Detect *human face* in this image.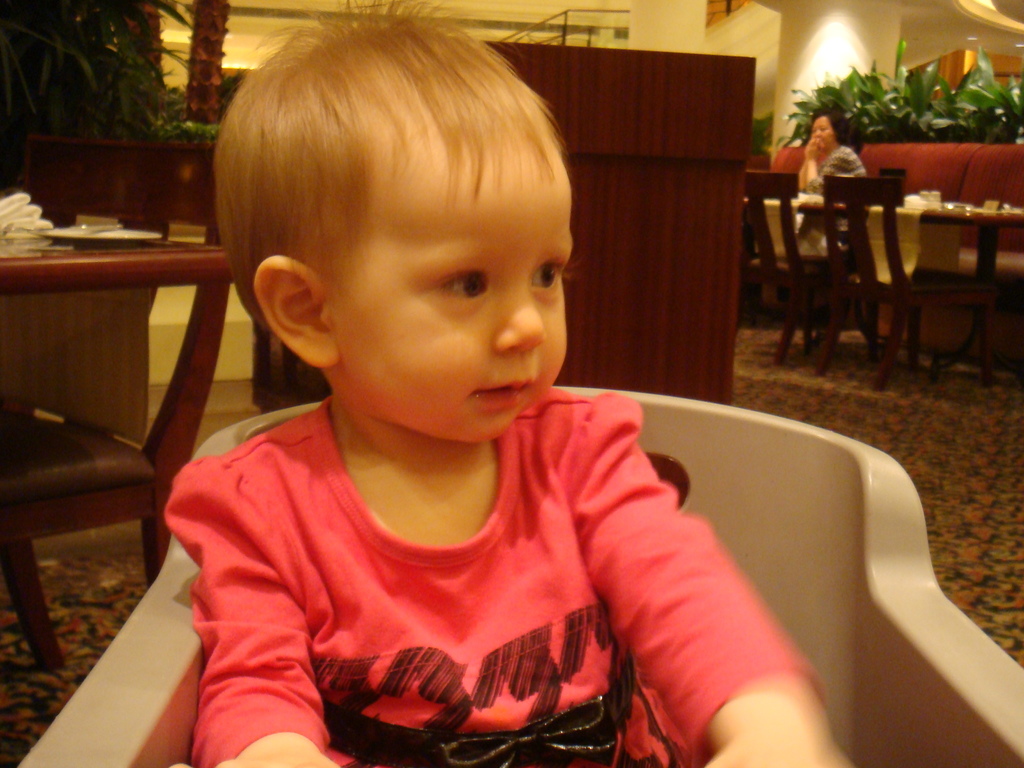
Detection: 328,145,575,440.
